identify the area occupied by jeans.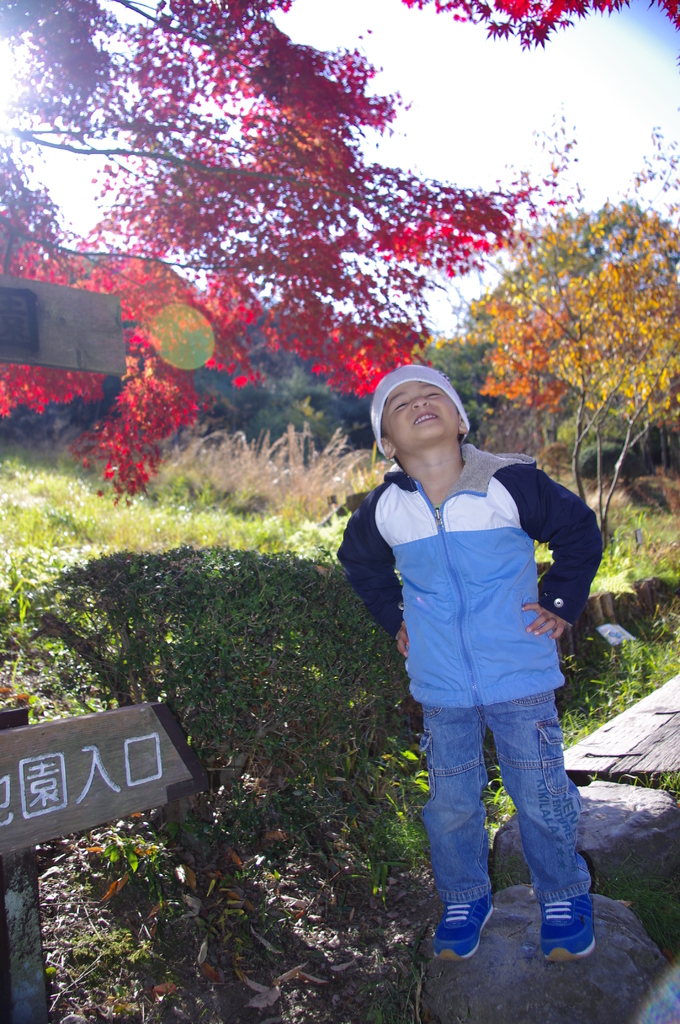
Area: box=[427, 686, 588, 898].
